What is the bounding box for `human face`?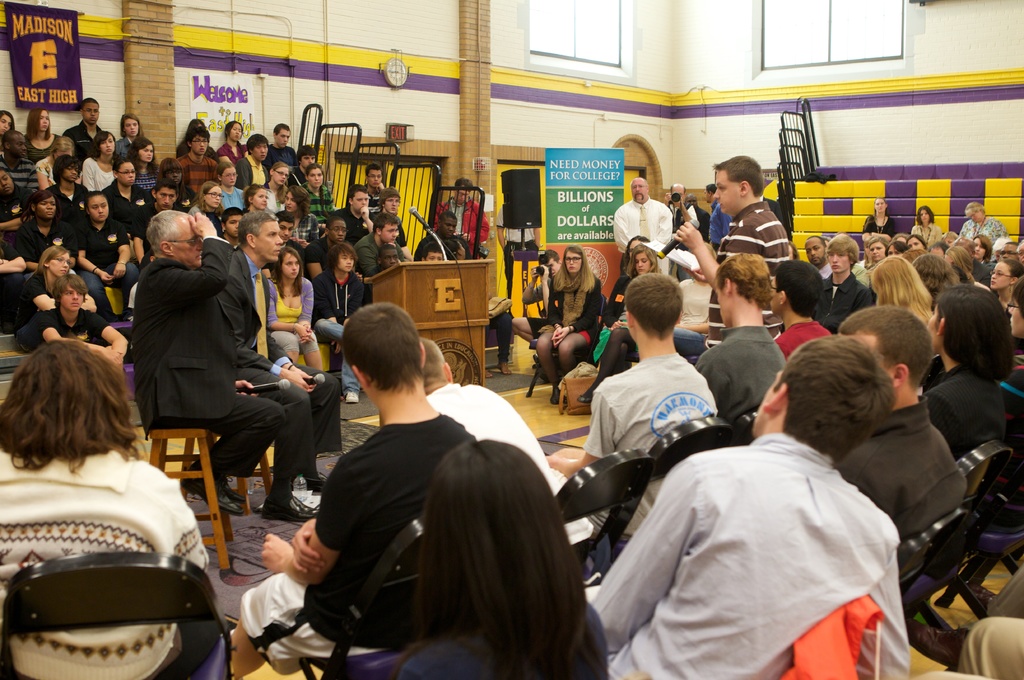
(left=717, top=283, right=726, bottom=324).
